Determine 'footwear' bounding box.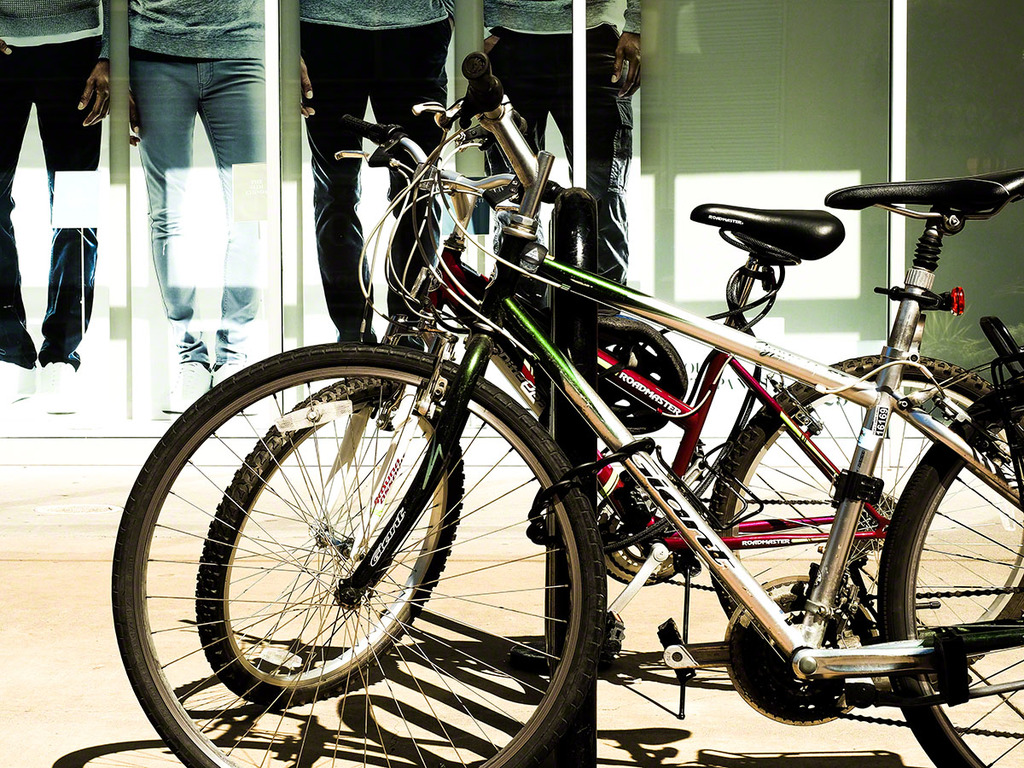
Determined: box=[212, 360, 265, 420].
